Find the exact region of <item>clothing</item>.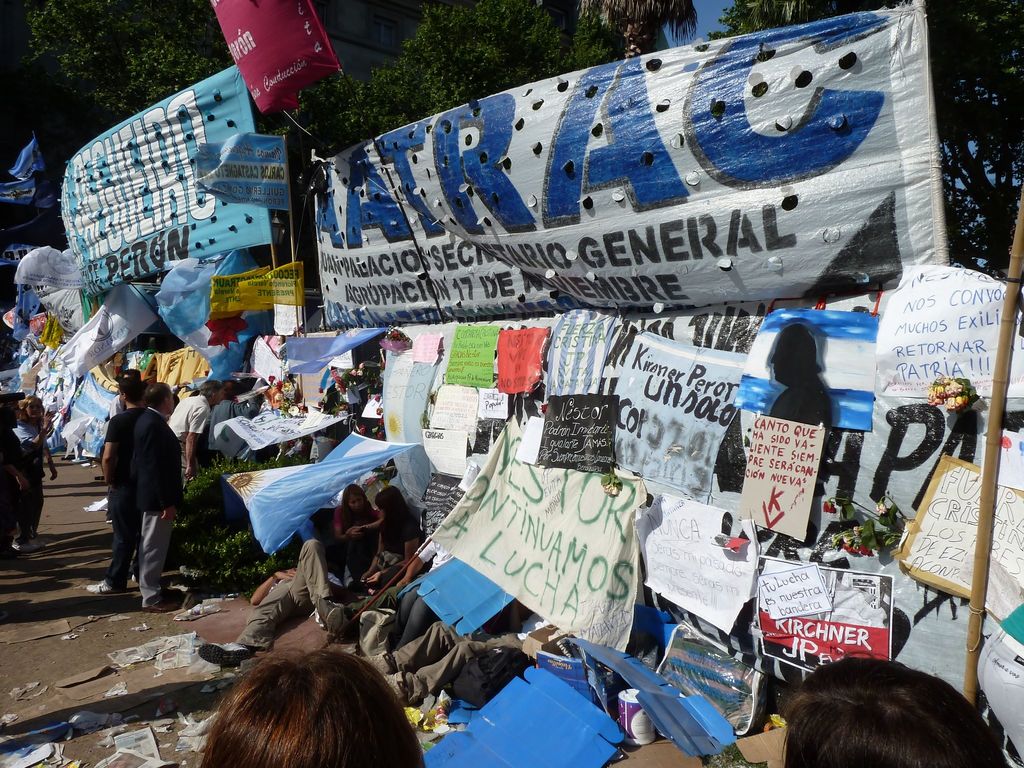
Exact region: l=131, t=407, r=187, b=608.
